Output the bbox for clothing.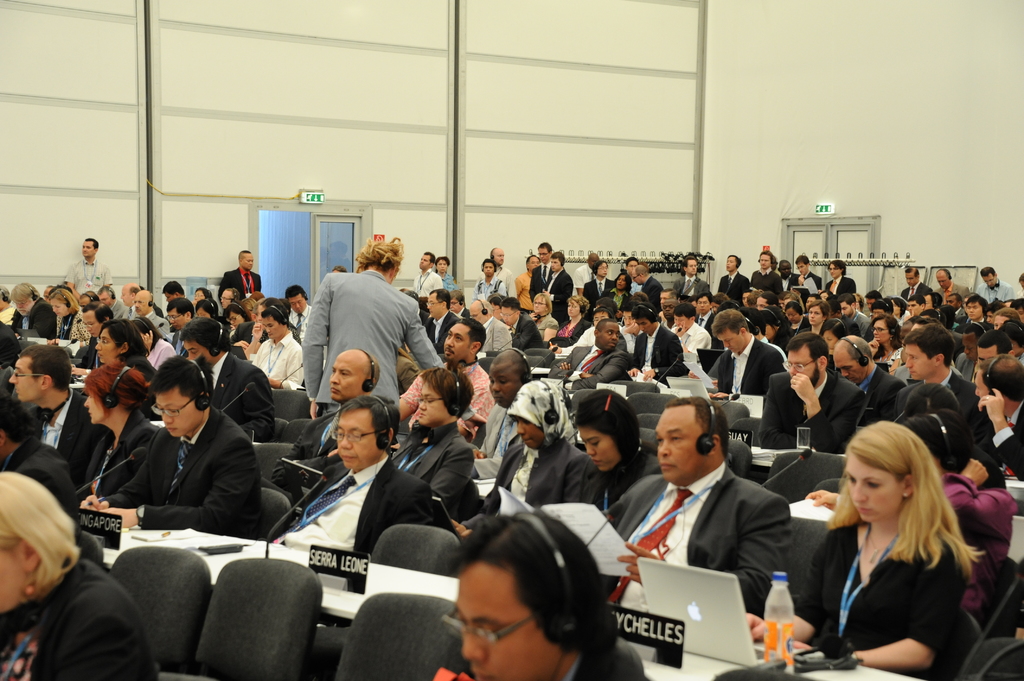
[left=388, top=414, right=481, bottom=523].
